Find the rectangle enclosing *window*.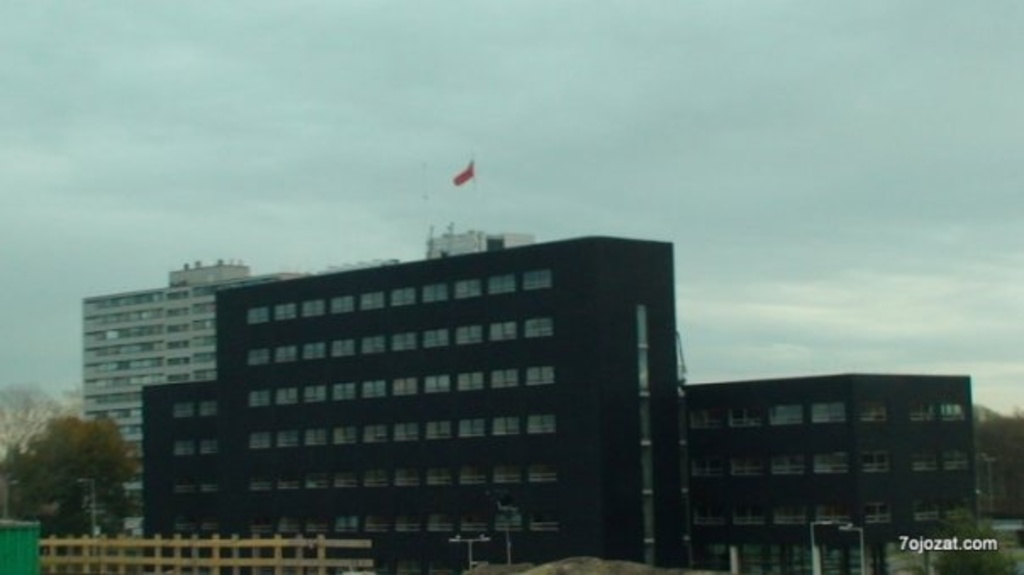
bbox=[524, 365, 554, 385].
